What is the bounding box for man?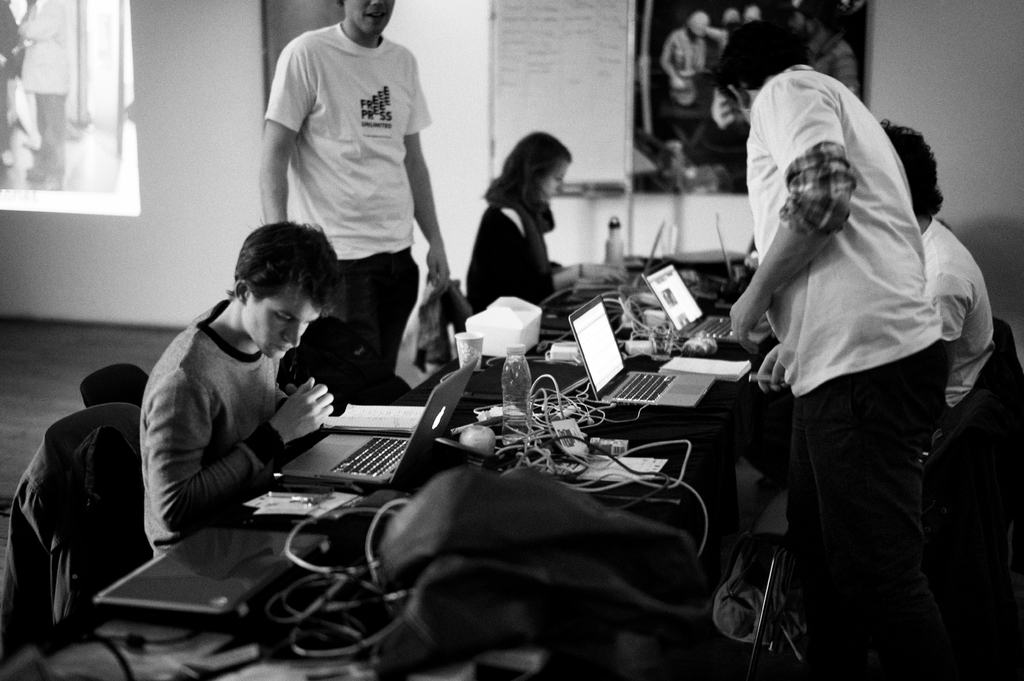
(x1=723, y1=21, x2=955, y2=680).
